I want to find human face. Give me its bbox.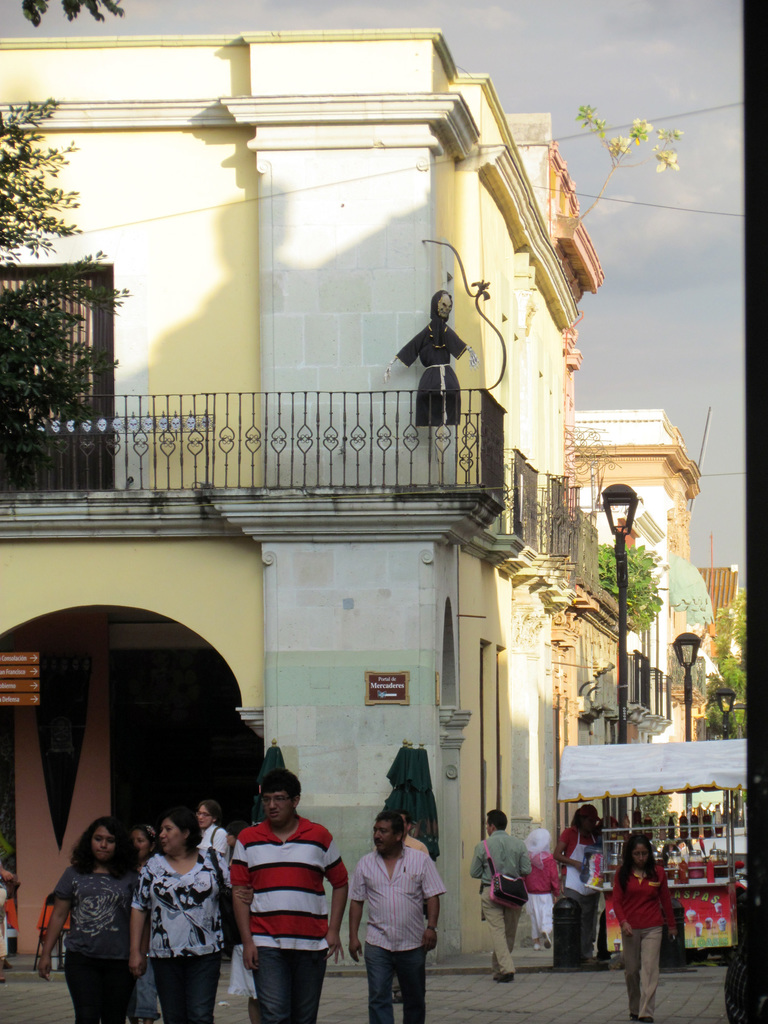
box=[376, 818, 394, 855].
